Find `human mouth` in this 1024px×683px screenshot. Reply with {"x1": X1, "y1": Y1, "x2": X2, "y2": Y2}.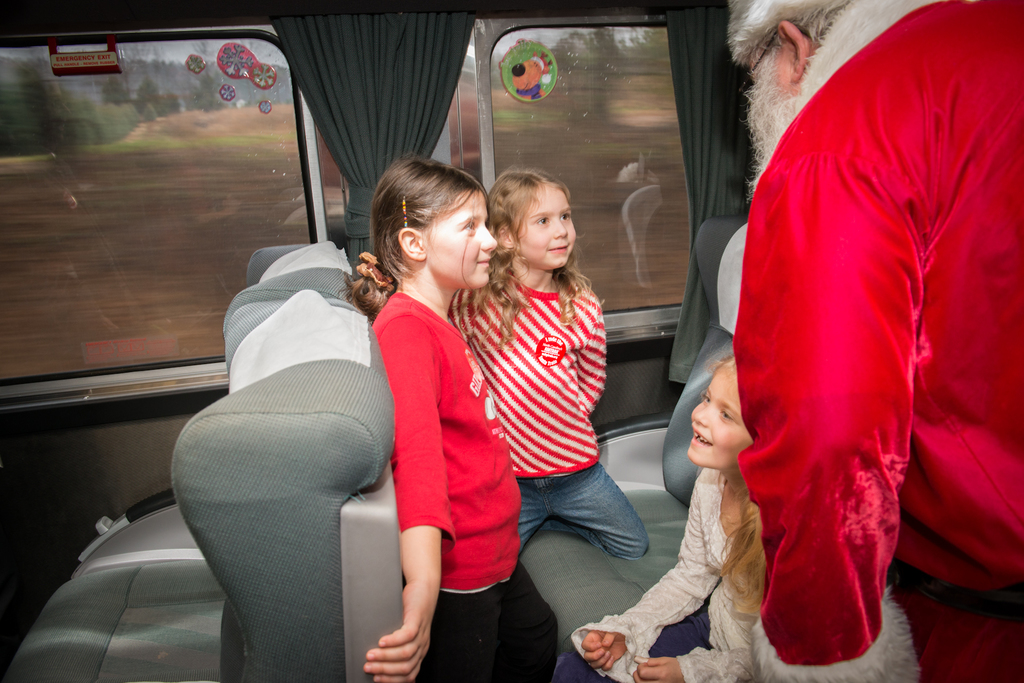
{"x1": 692, "y1": 427, "x2": 712, "y2": 452}.
